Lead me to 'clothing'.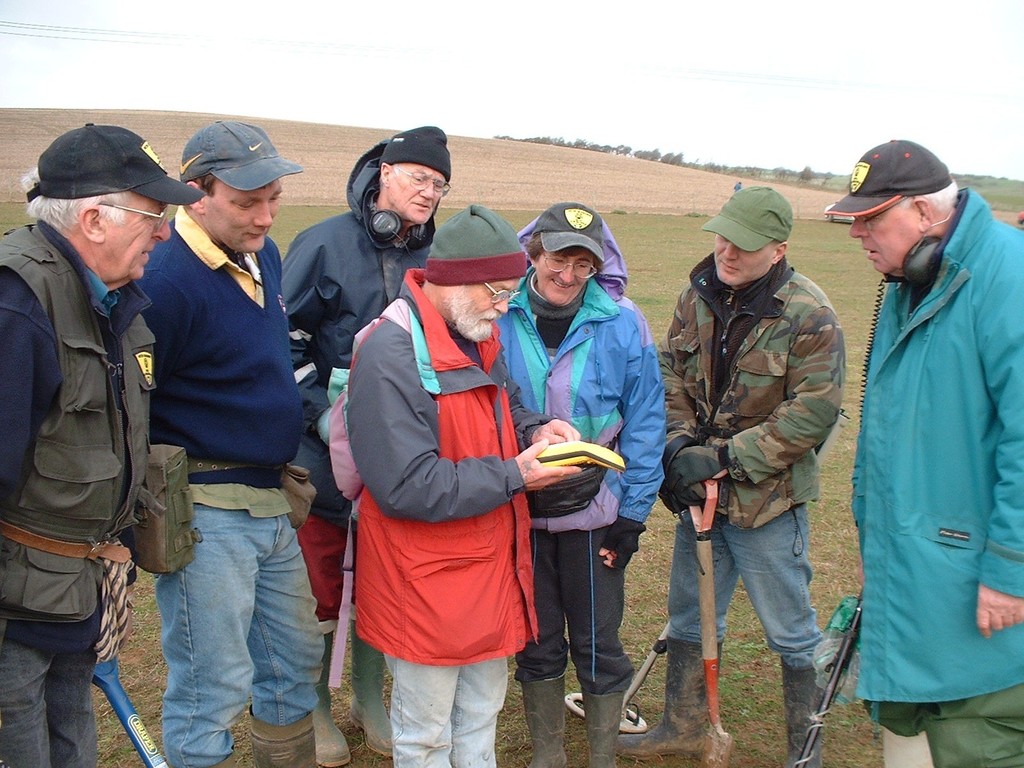
Lead to 491/276/669/688.
